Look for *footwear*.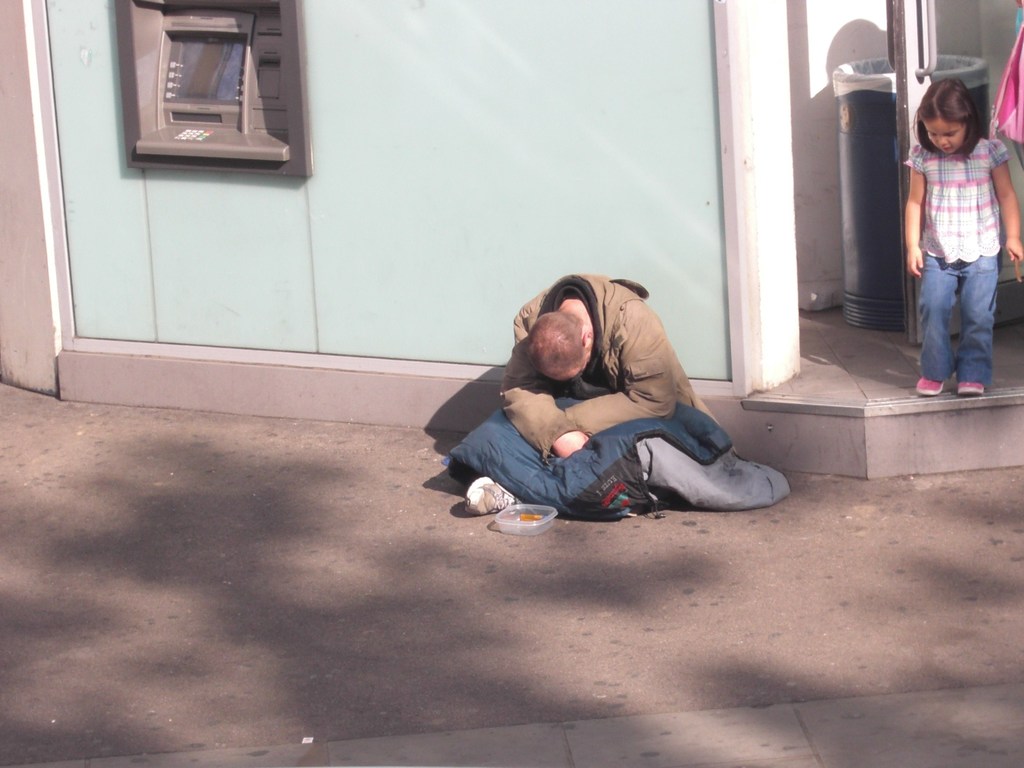
Found: [left=916, top=377, right=944, bottom=399].
